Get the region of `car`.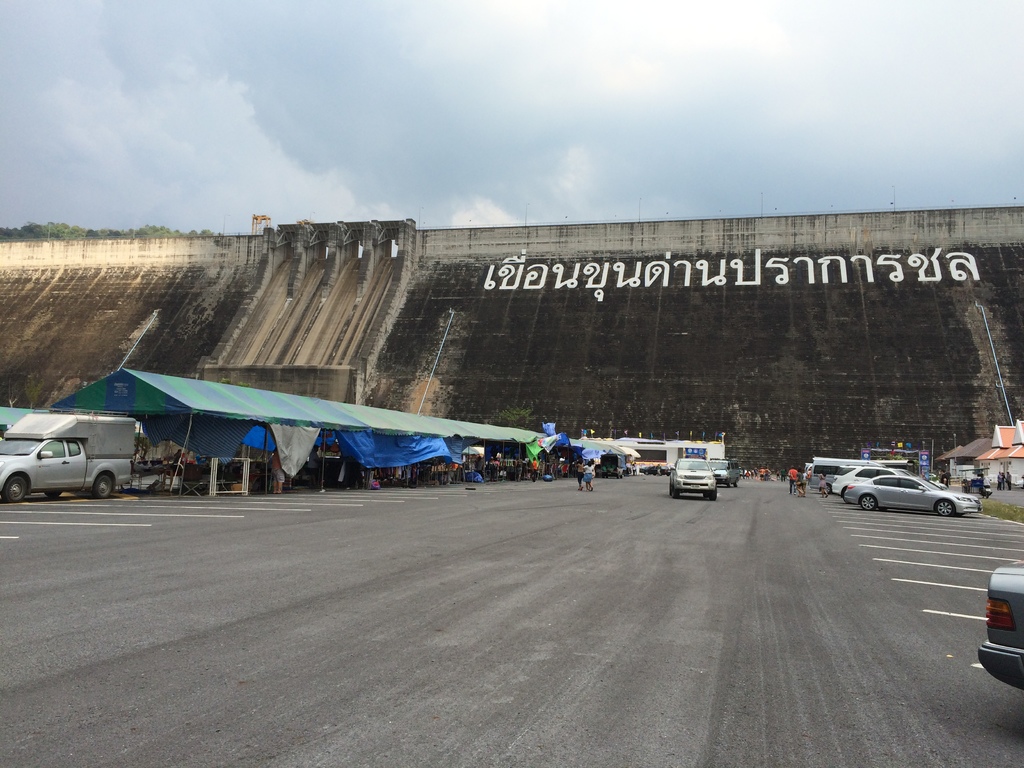
<bbox>664, 456, 718, 499</bbox>.
